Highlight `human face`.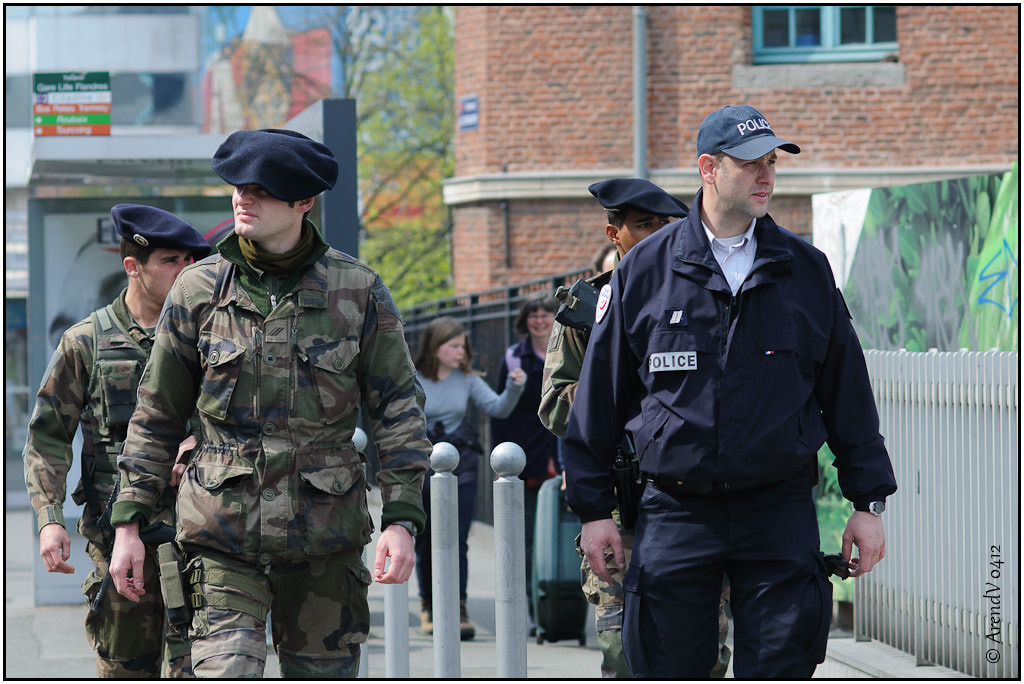
Highlighted region: box(713, 150, 779, 221).
